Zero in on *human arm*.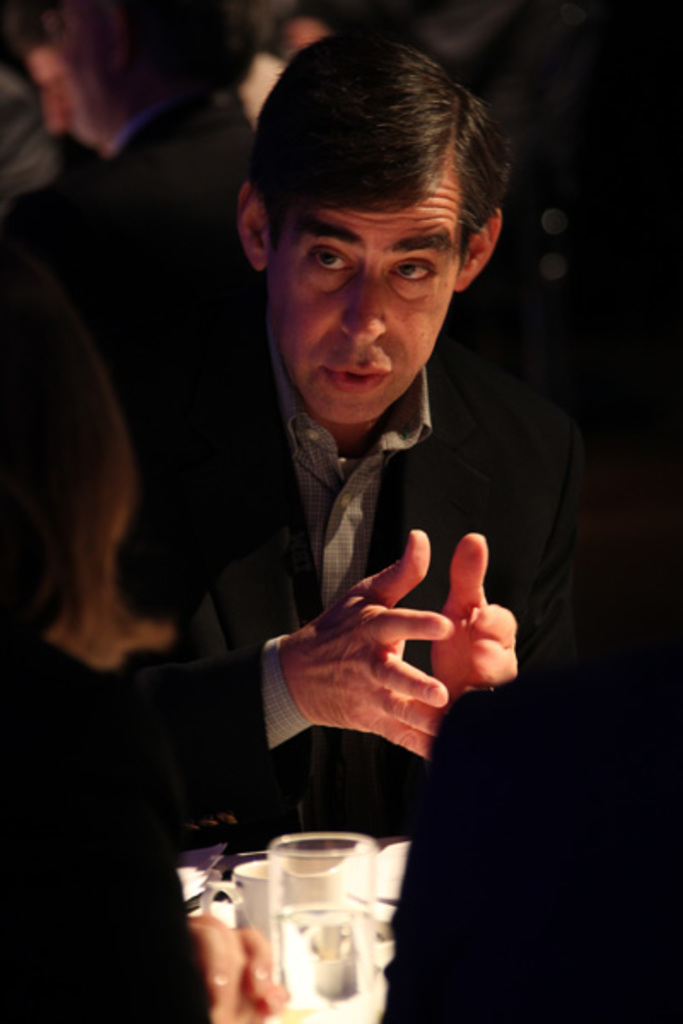
Zeroed in: box=[427, 505, 598, 715].
